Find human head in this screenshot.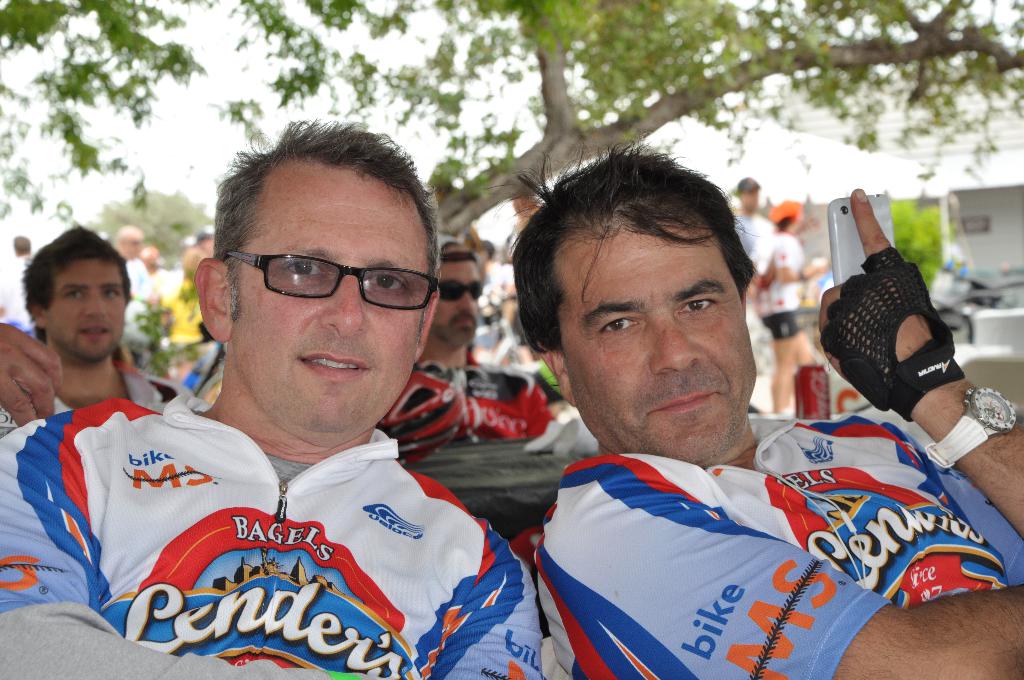
The bounding box for human head is Rect(737, 177, 762, 207).
